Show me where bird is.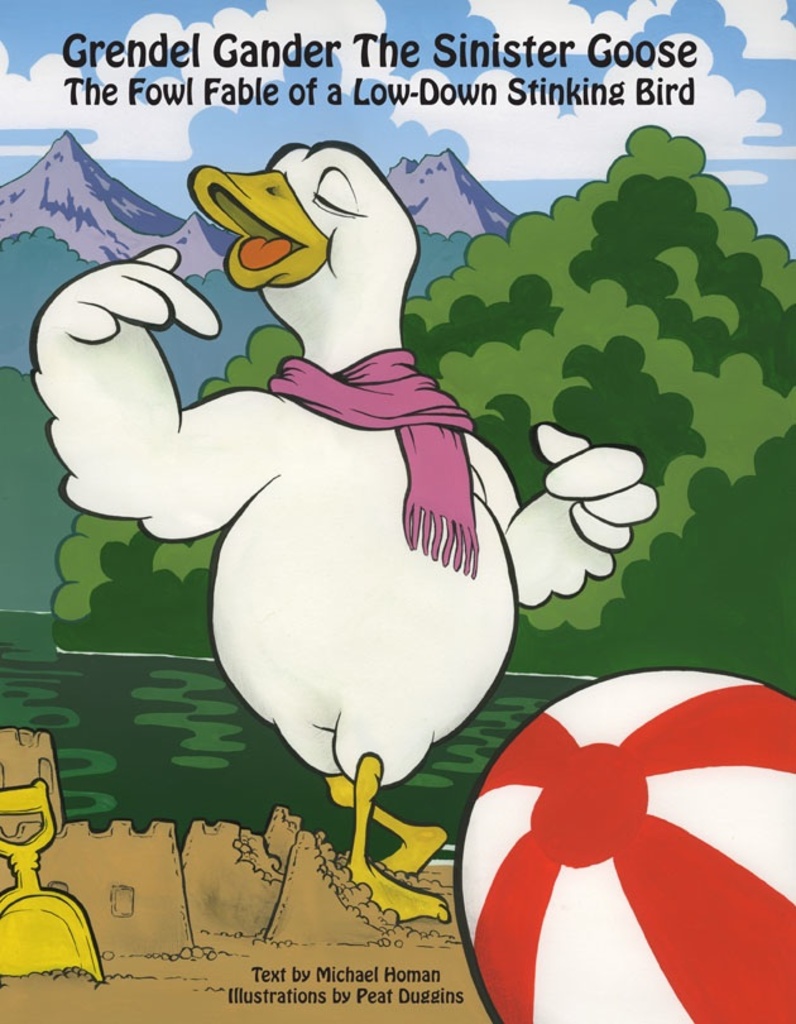
bird is at Rect(106, 149, 518, 805).
